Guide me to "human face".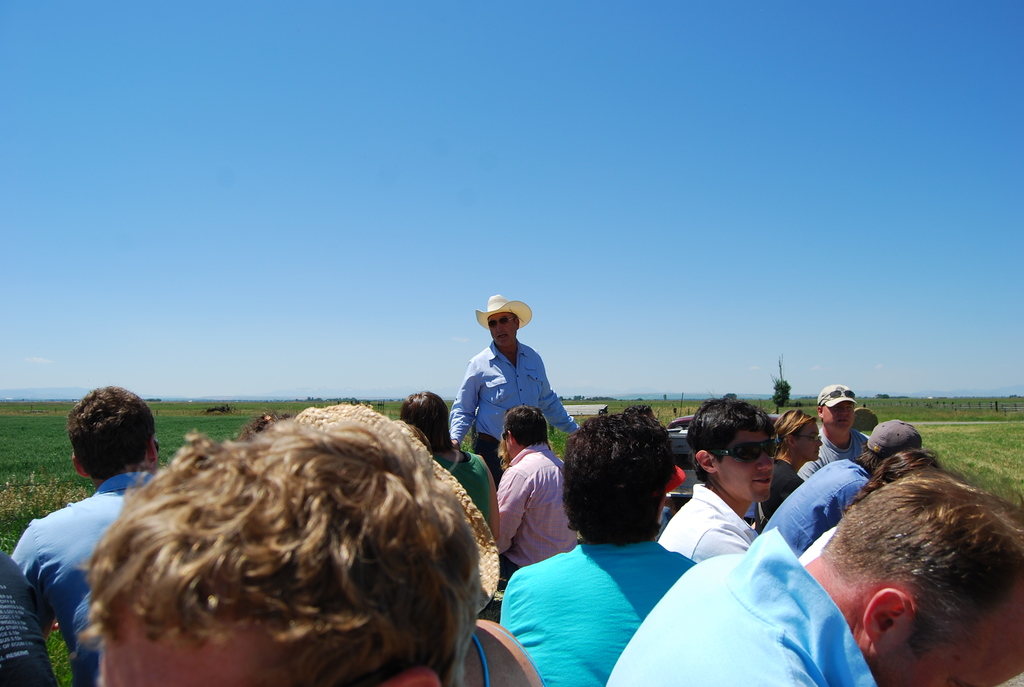
Guidance: (485,310,516,349).
